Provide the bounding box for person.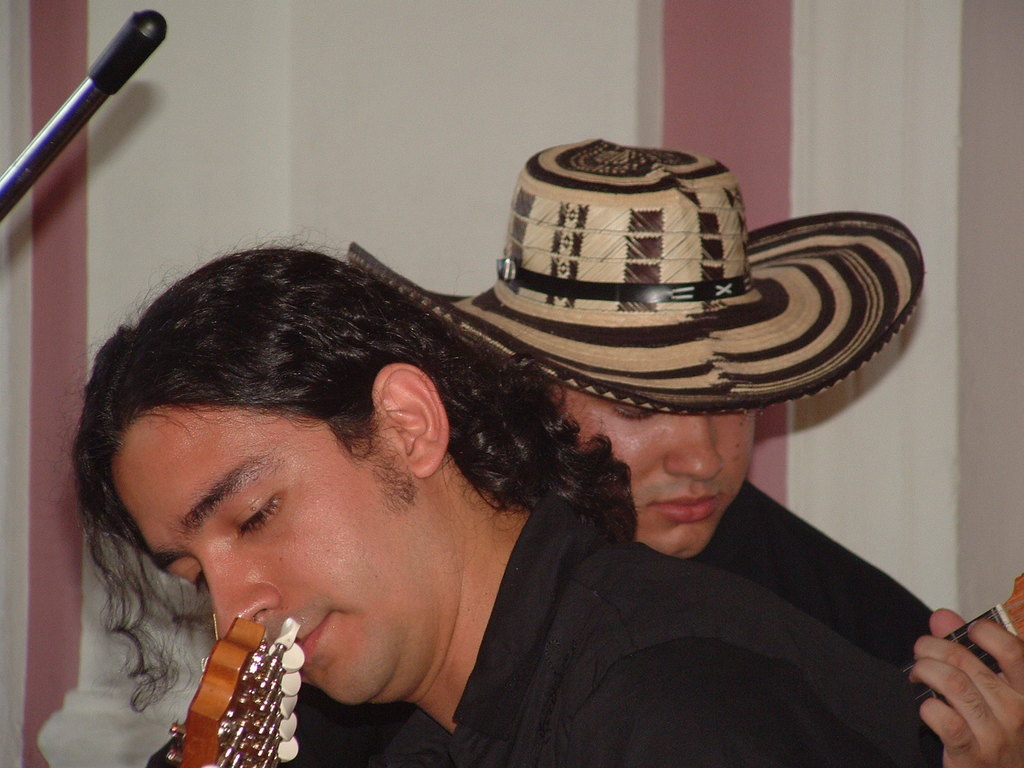
[40, 223, 948, 767].
